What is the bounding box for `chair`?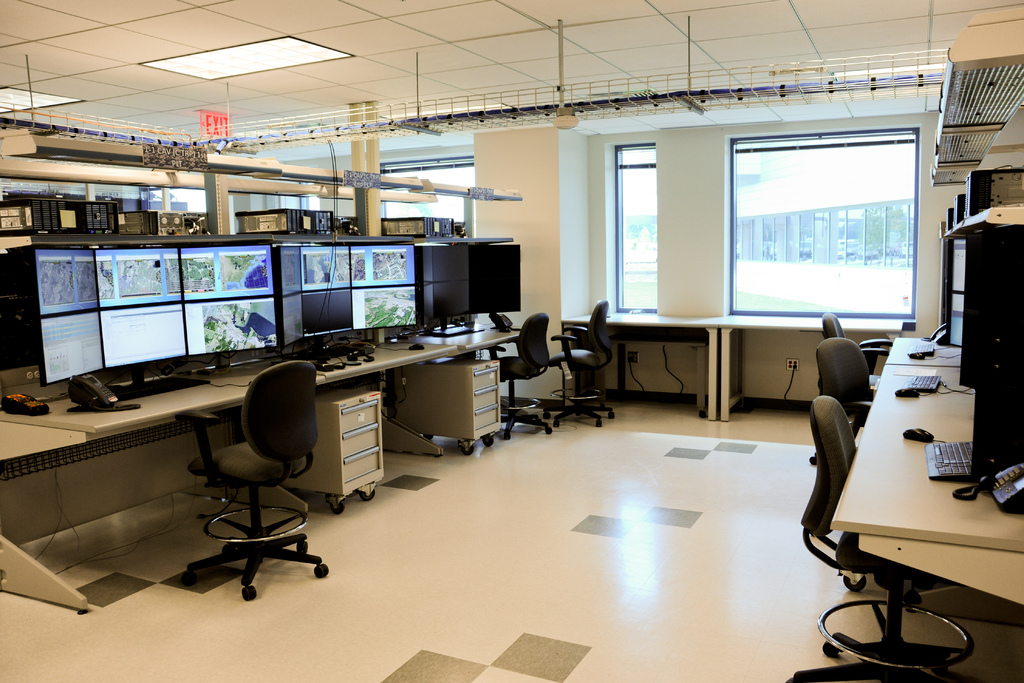
crop(817, 342, 947, 600).
